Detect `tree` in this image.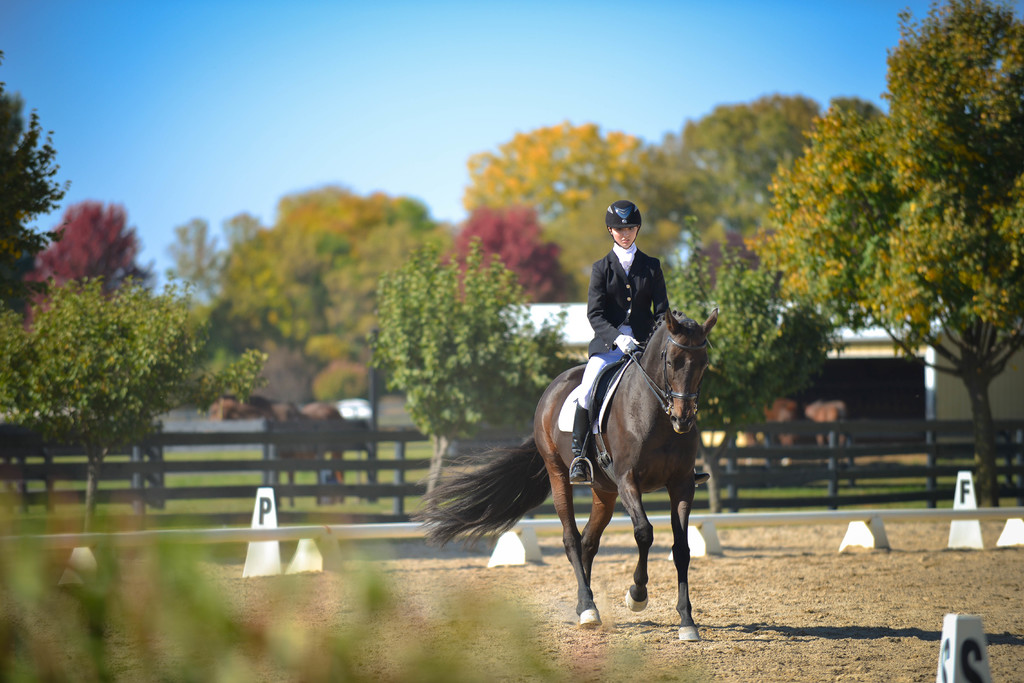
Detection: [430, 199, 566, 309].
